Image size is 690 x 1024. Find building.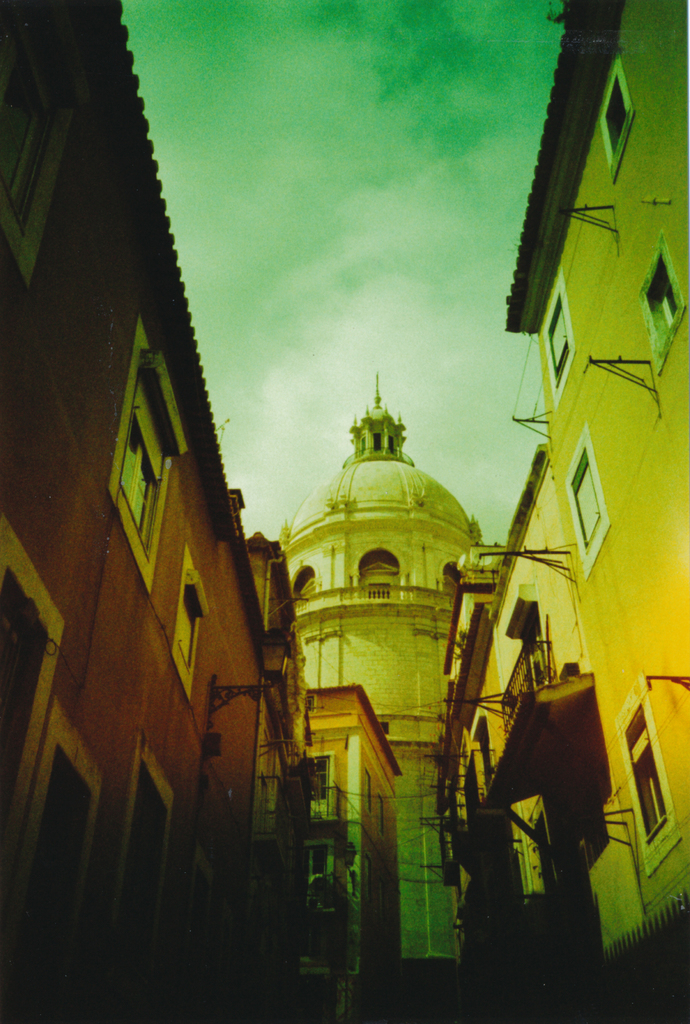
l=490, t=452, r=654, b=1023.
